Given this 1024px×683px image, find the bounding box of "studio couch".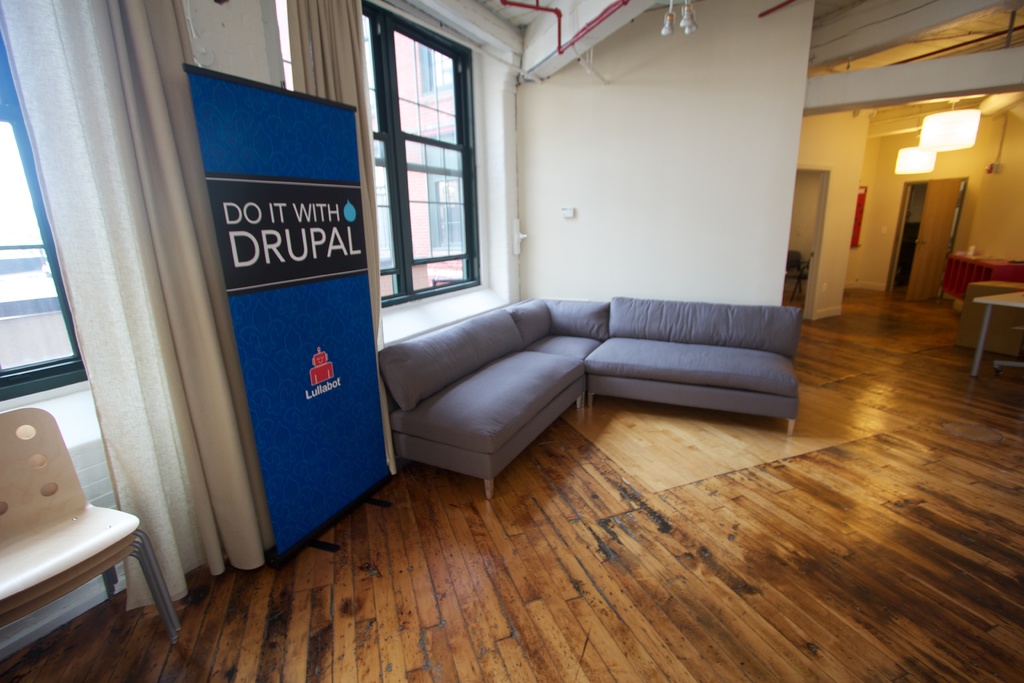
{"left": 383, "top": 295, "right": 810, "bottom": 509}.
